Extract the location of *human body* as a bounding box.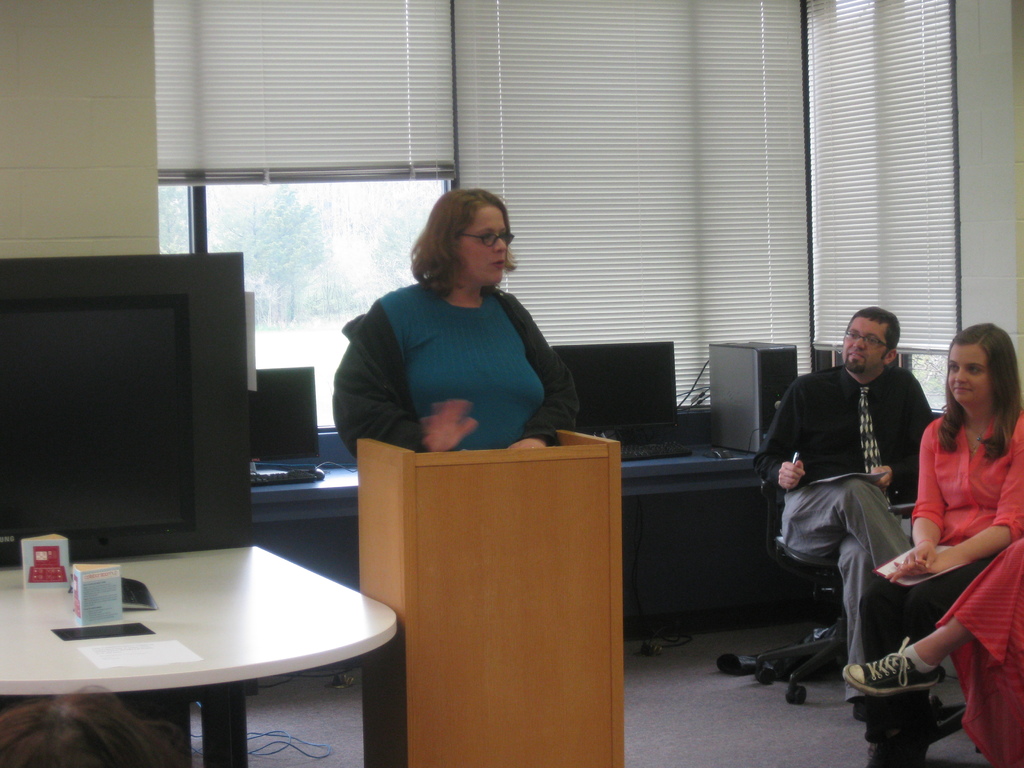
(874, 408, 1023, 767).
